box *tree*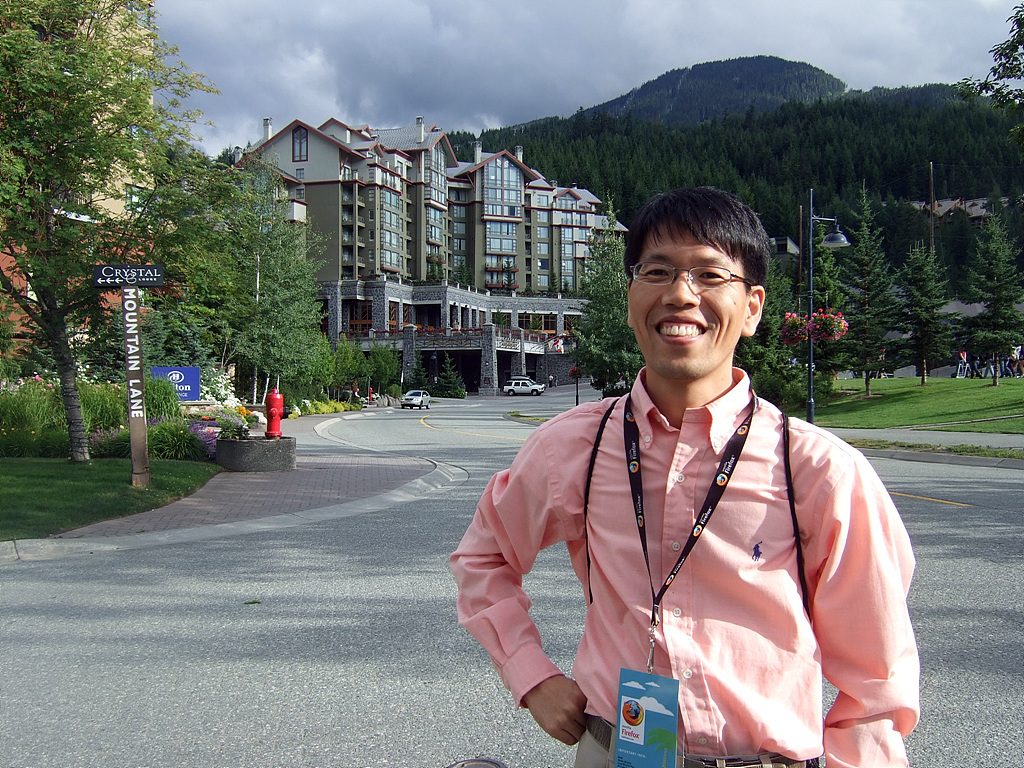
<region>91, 280, 165, 393</region>
